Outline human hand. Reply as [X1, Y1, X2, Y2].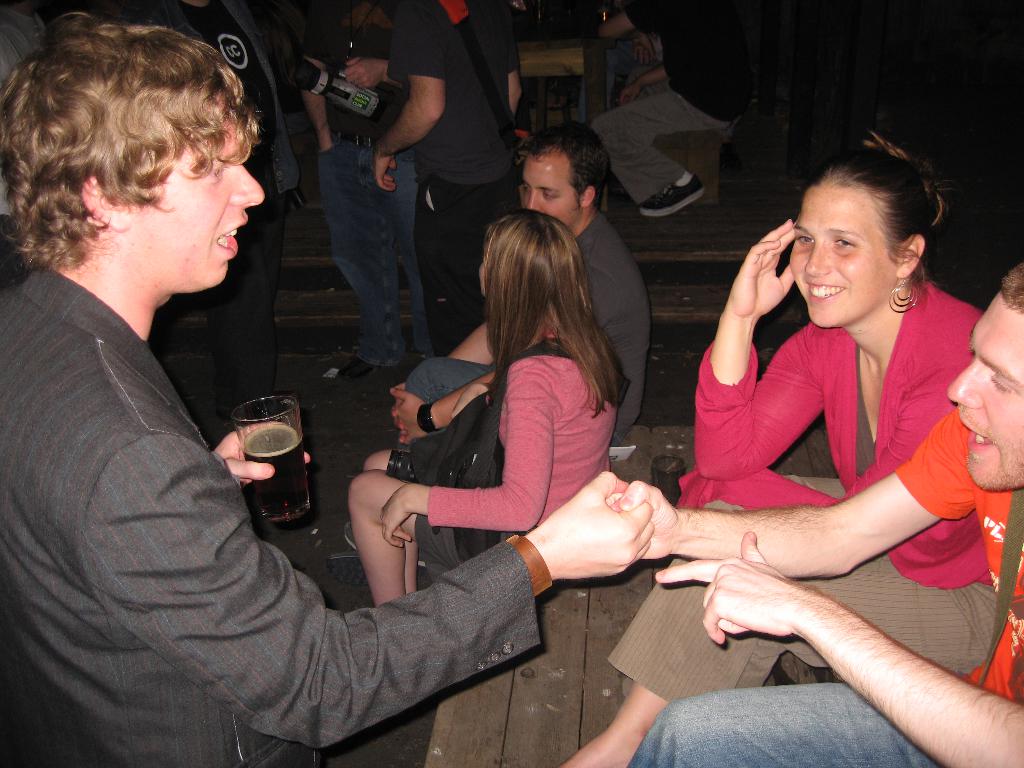
[391, 388, 428, 444].
